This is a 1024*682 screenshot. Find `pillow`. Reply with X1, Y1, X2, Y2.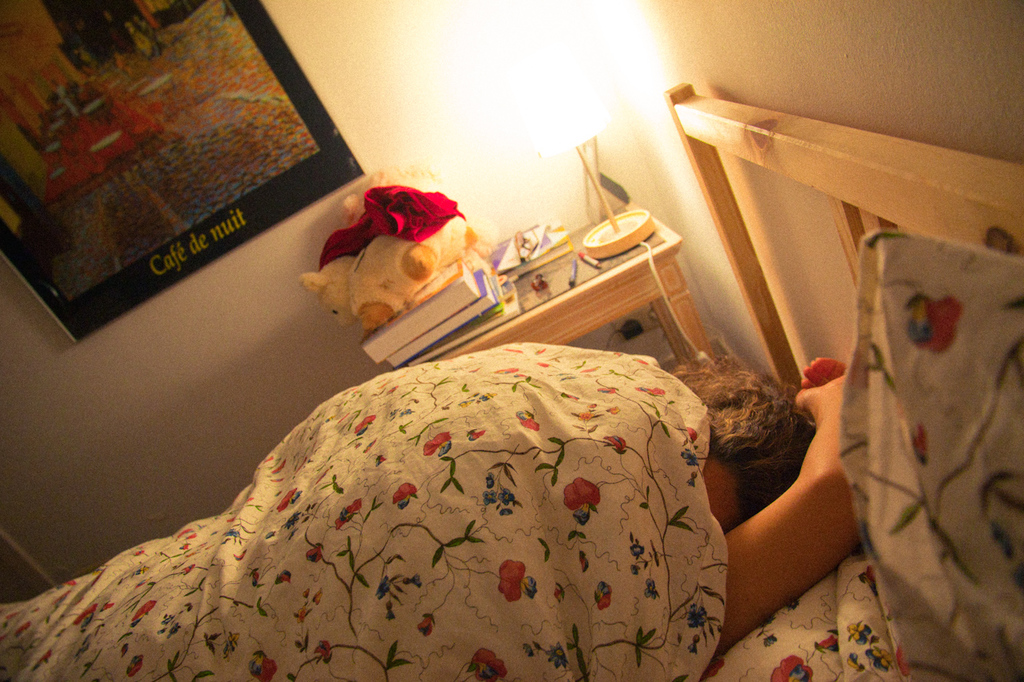
834, 229, 1023, 681.
